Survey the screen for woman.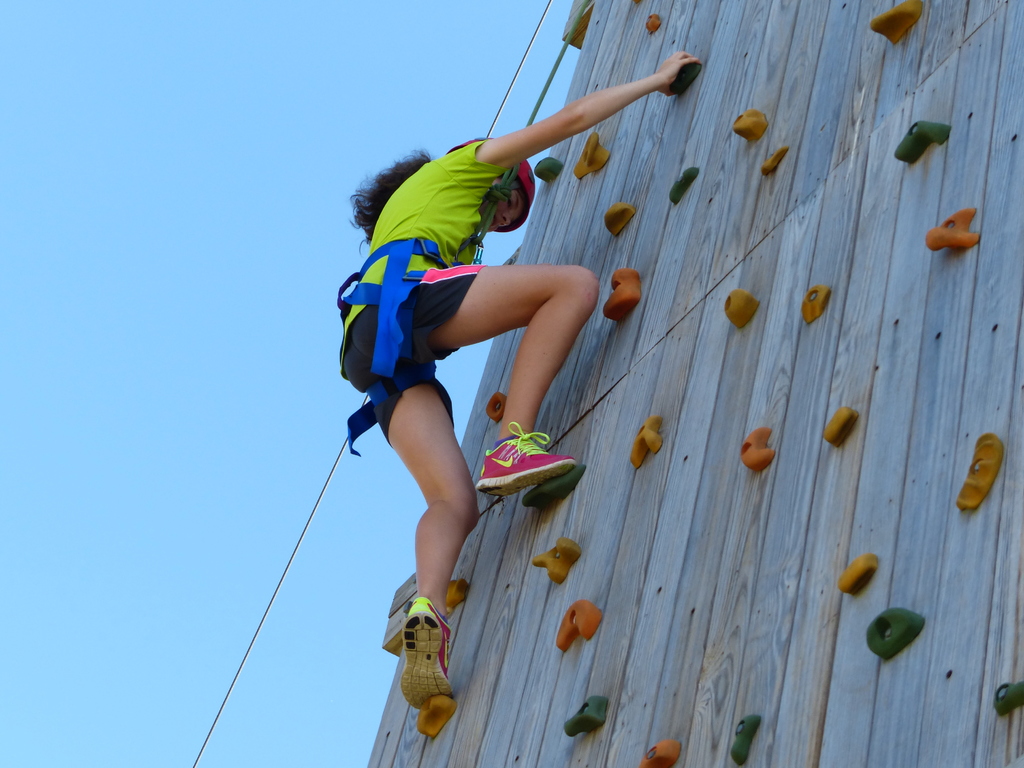
Survey found: {"left": 322, "top": 47, "right": 644, "bottom": 684}.
